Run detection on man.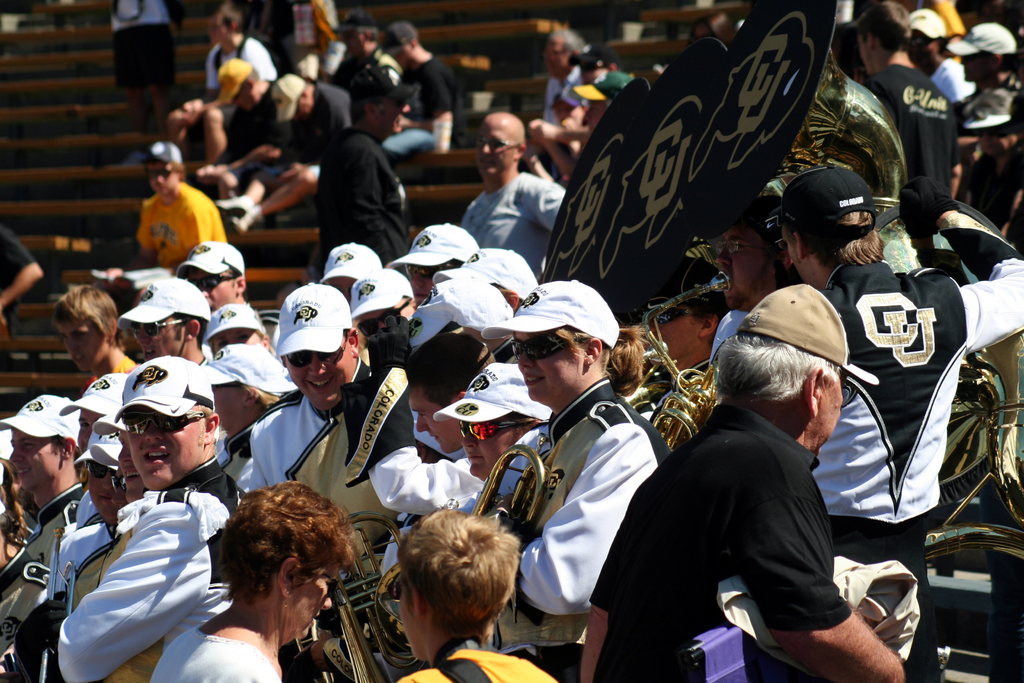
Result: x1=339 y1=271 x2=544 y2=594.
